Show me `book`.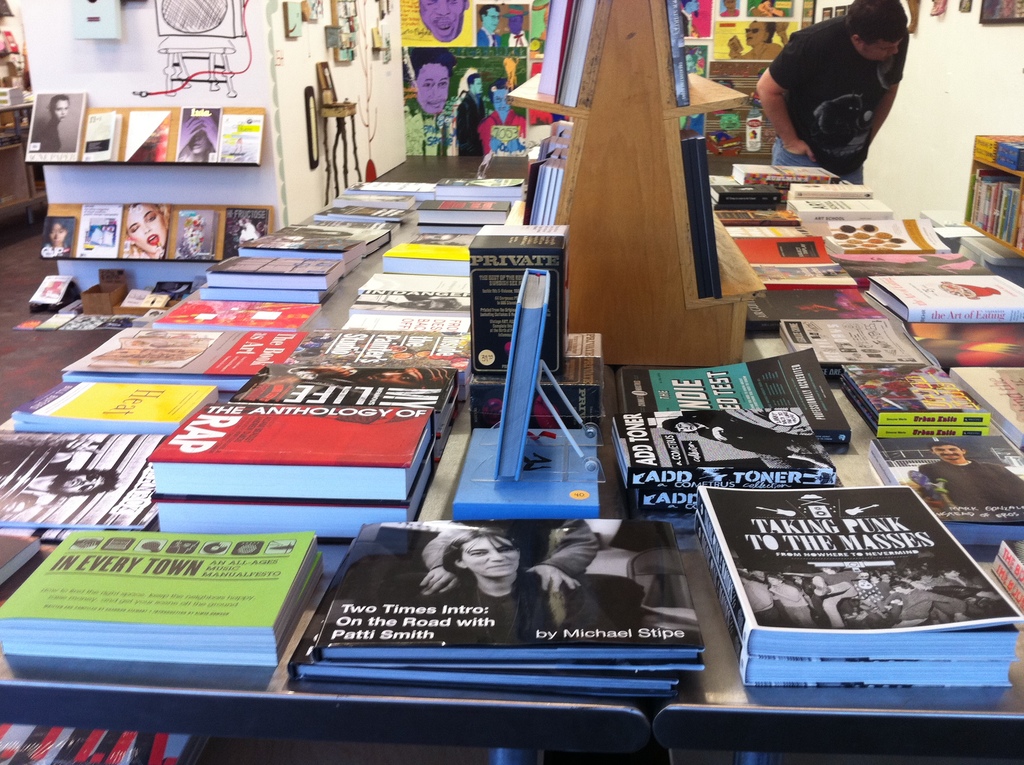
`book` is here: select_region(45, 214, 72, 259).
